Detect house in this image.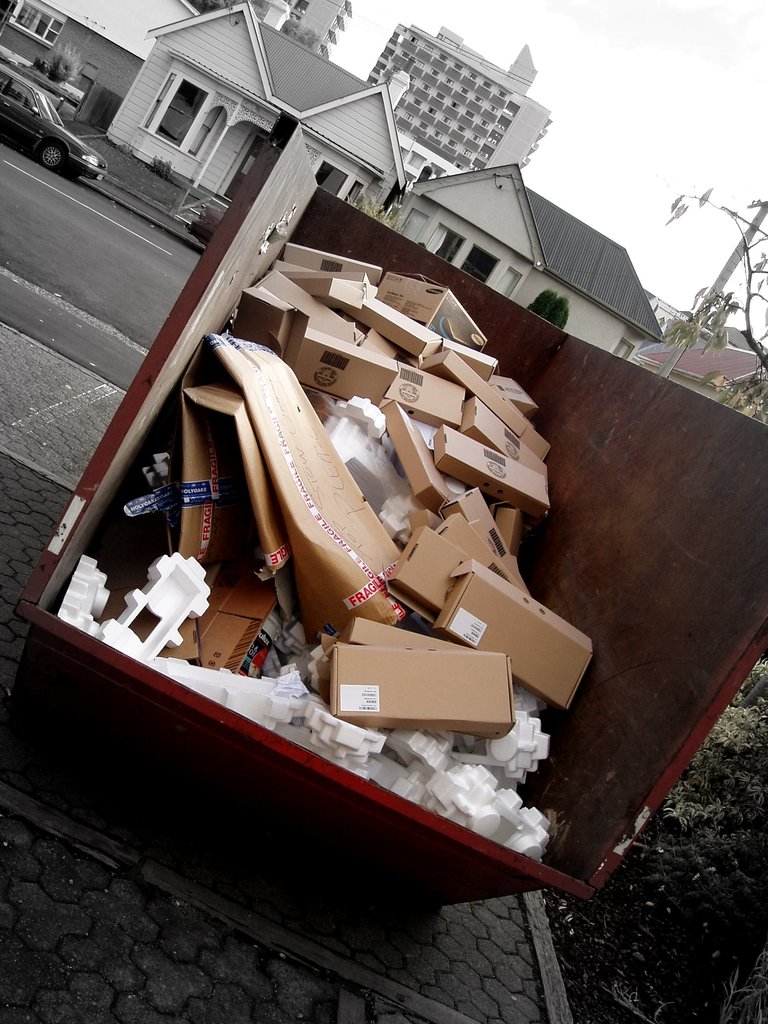
Detection: pyautogui.locateOnScreen(7, 0, 205, 130).
